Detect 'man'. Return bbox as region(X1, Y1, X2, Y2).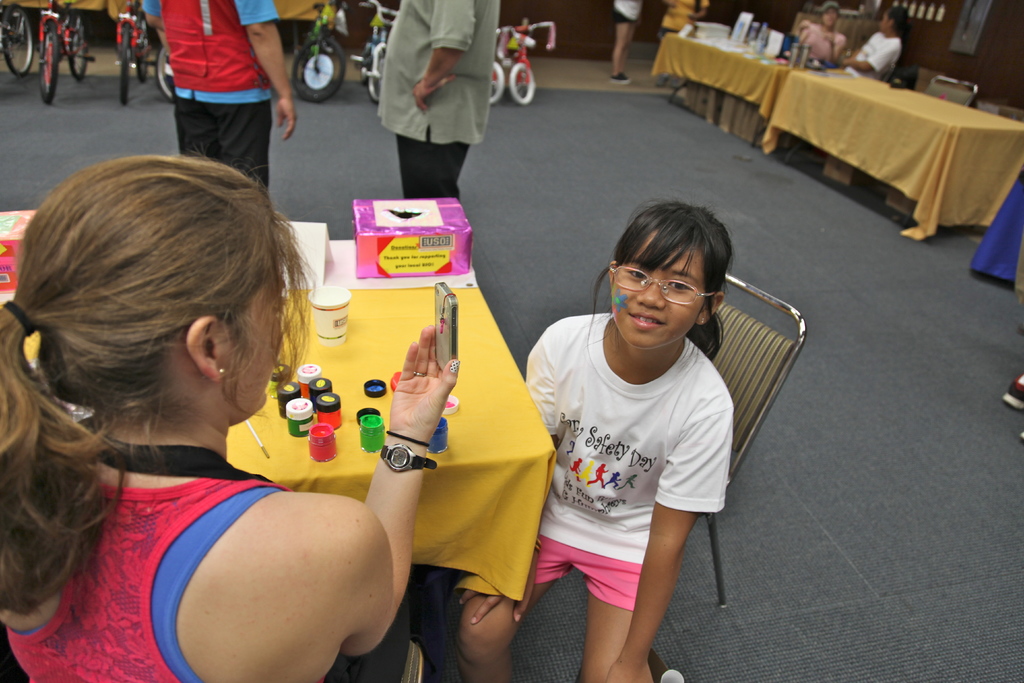
region(375, 0, 501, 205).
